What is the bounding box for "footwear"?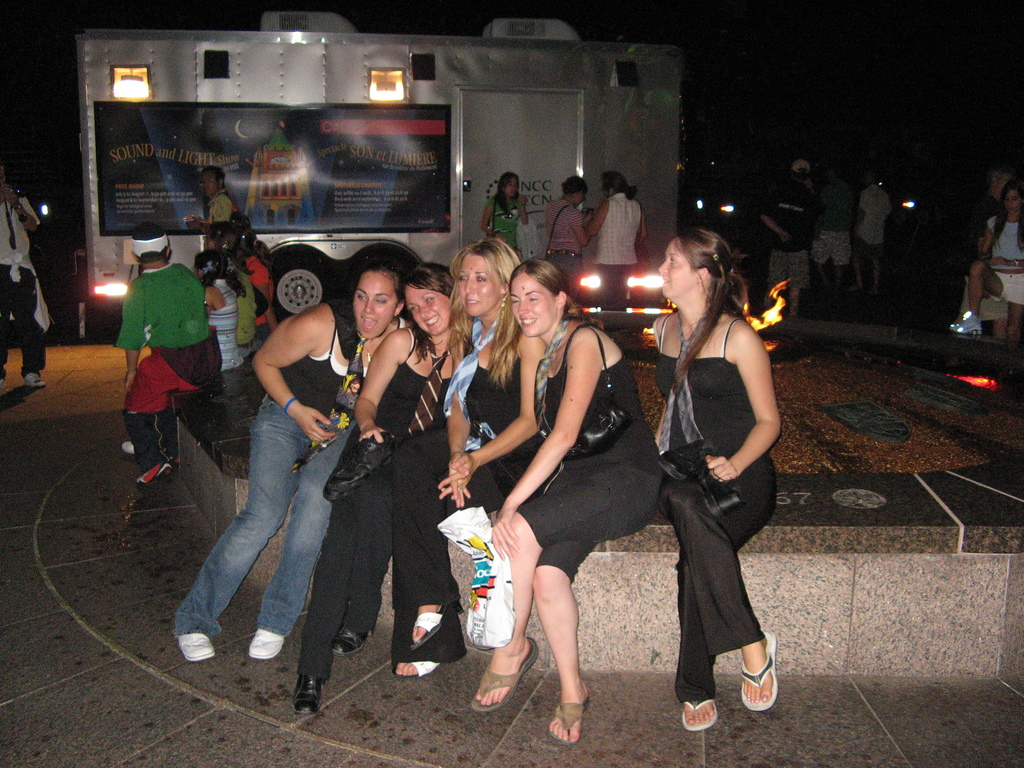
bbox(287, 673, 327, 717).
